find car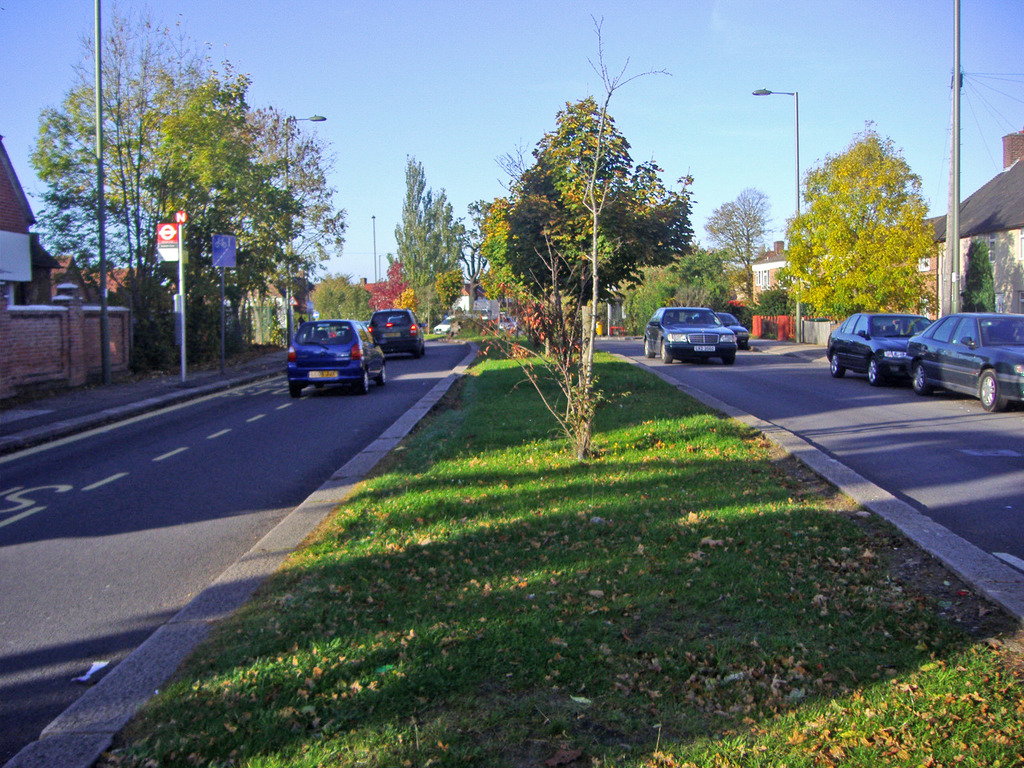
left=716, top=306, right=752, bottom=346
